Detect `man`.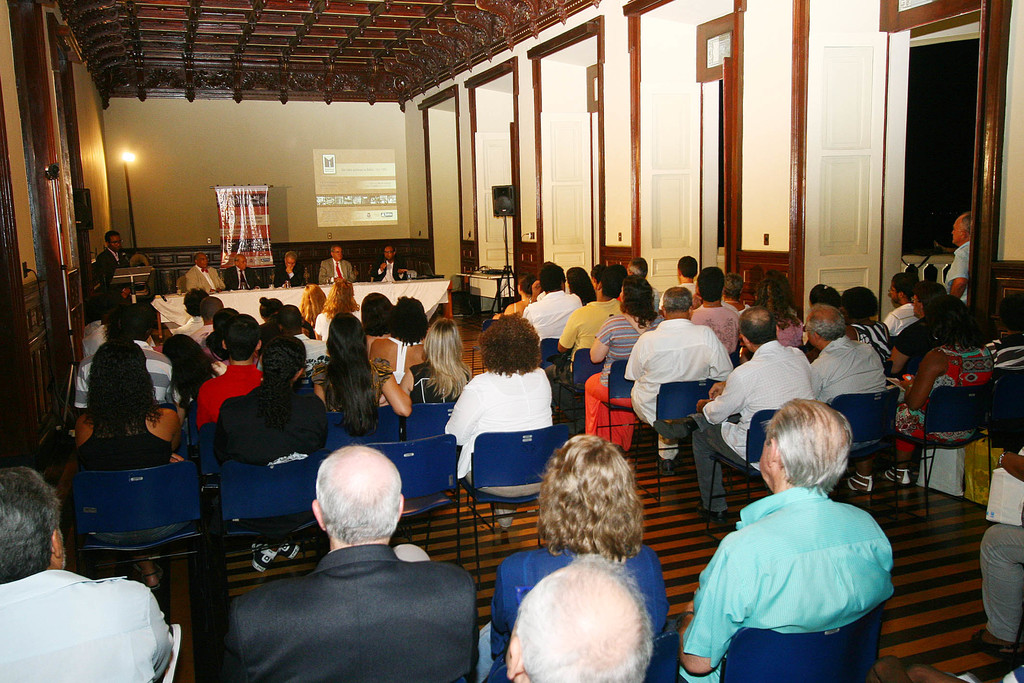
Detected at Rect(73, 303, 172, 404).
